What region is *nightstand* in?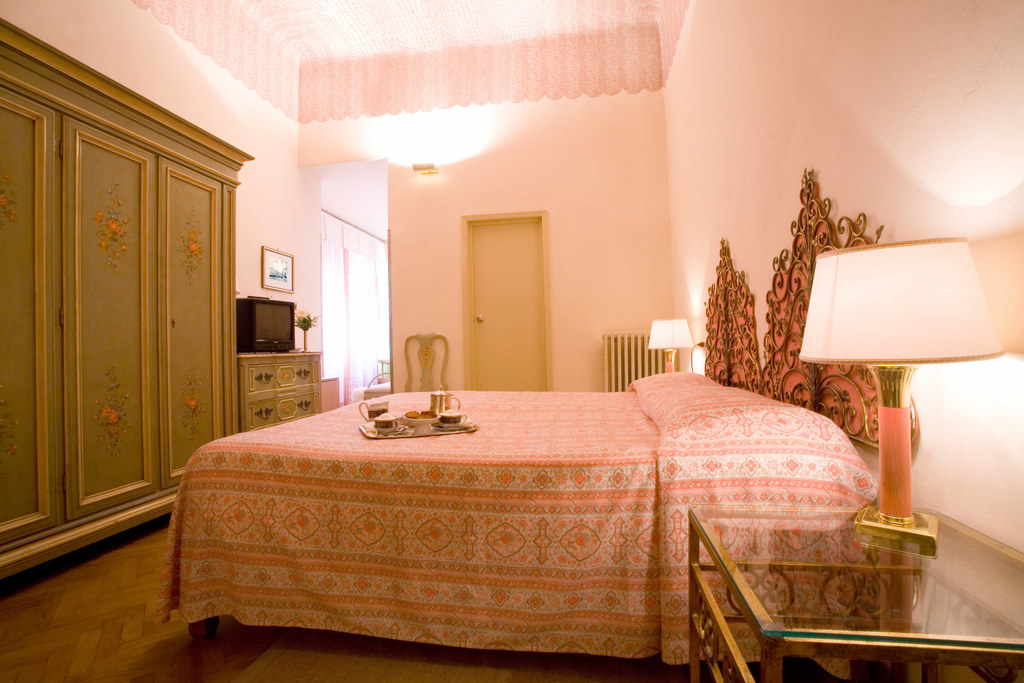
detection(233, 340, 325, 431).
